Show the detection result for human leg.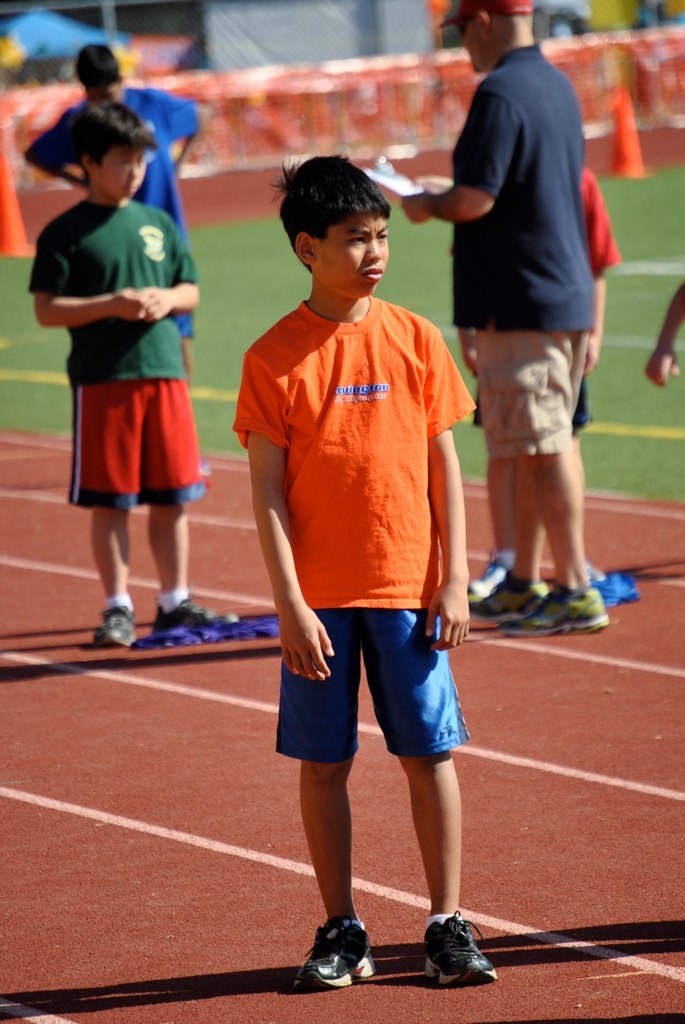
[91,494,135,647].
